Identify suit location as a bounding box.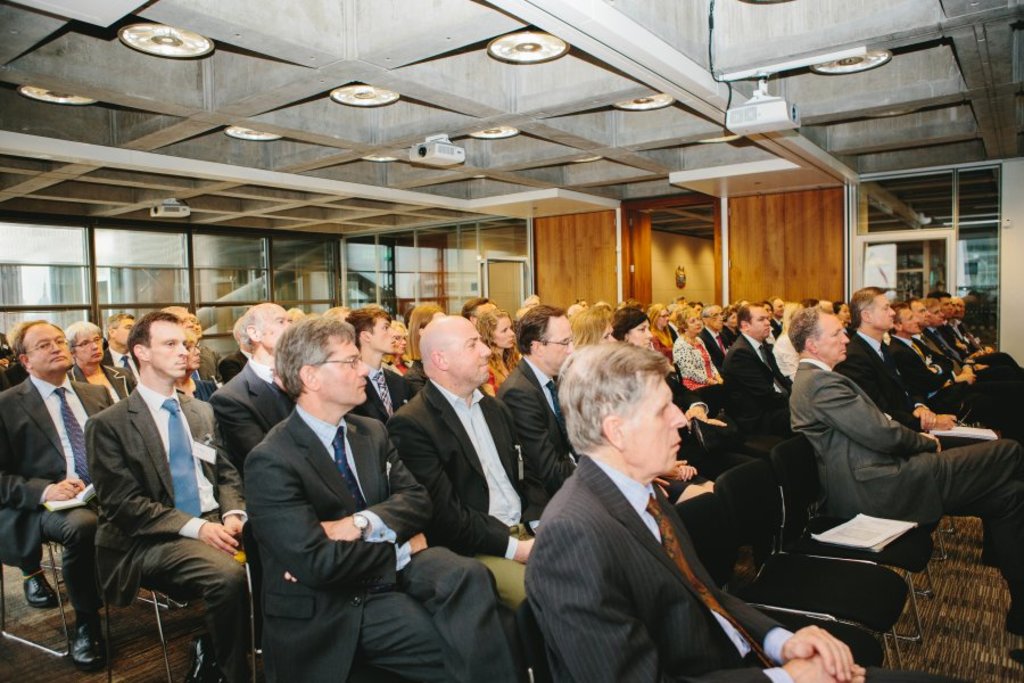
BBox(353, 361, 416, 423).
